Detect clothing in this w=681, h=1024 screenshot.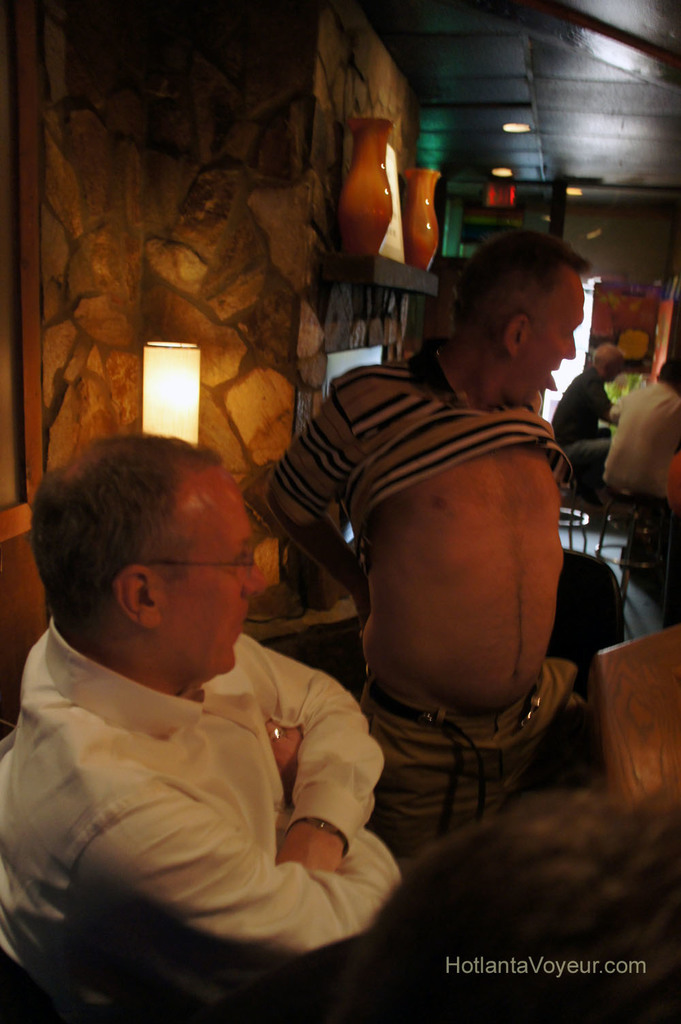
Detection: [left=251, top=339, right=579, bottom=552].
